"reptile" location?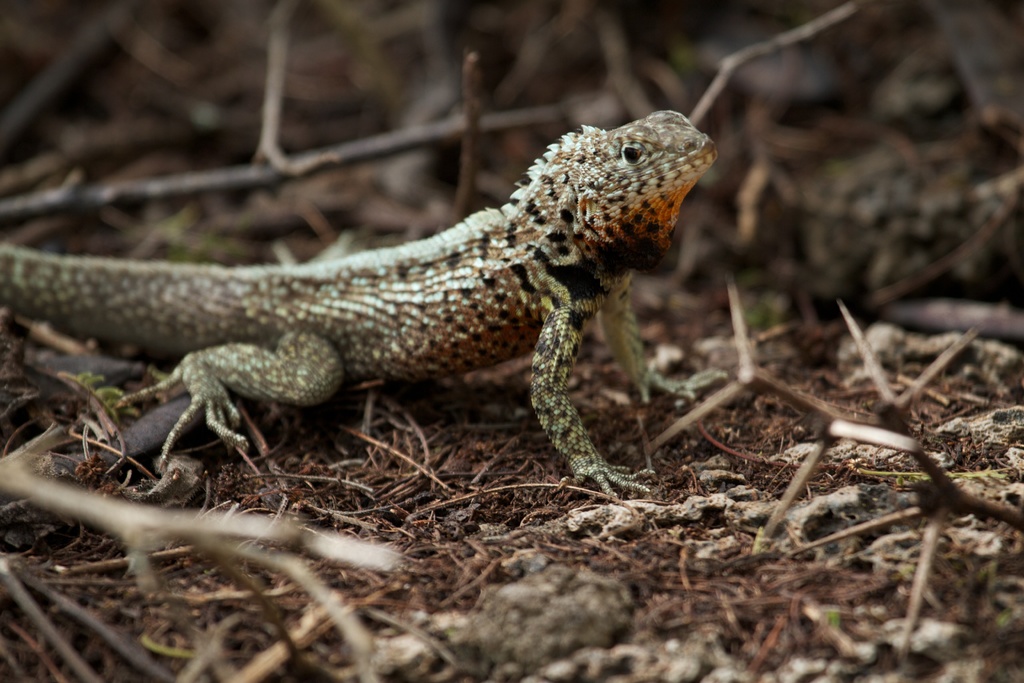
[x1=0, y1=106, x2=724, y2=504]
